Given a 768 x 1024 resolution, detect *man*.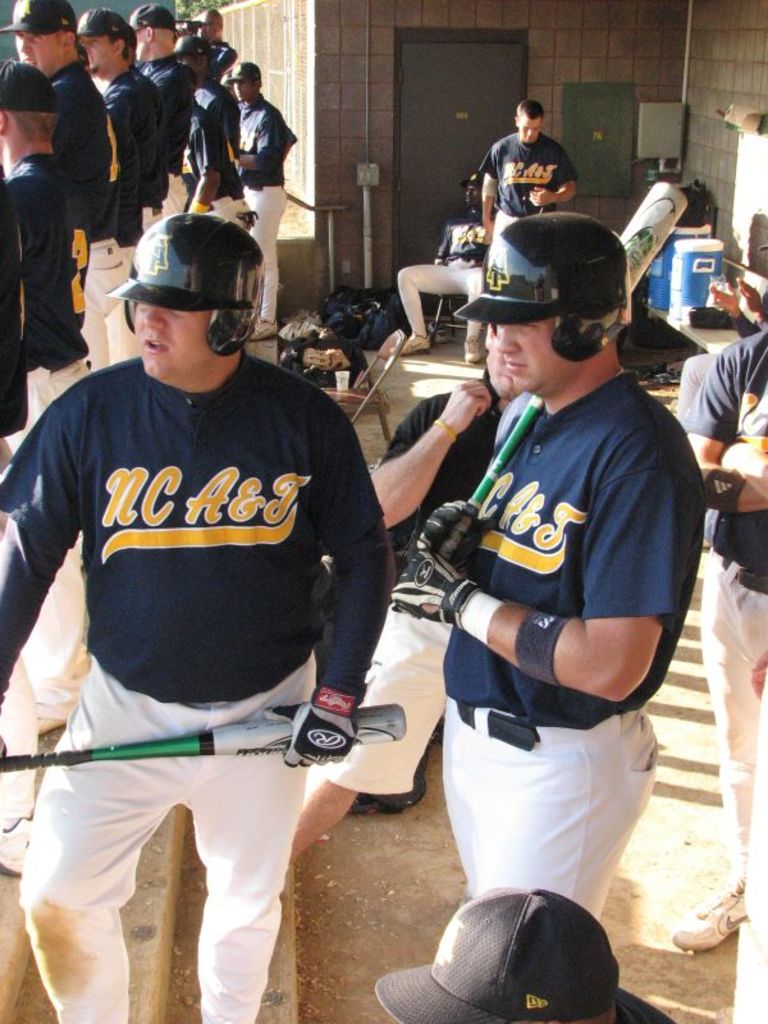
{"left": 672, "top": 285, "right": 767, "bottom": 947}.
